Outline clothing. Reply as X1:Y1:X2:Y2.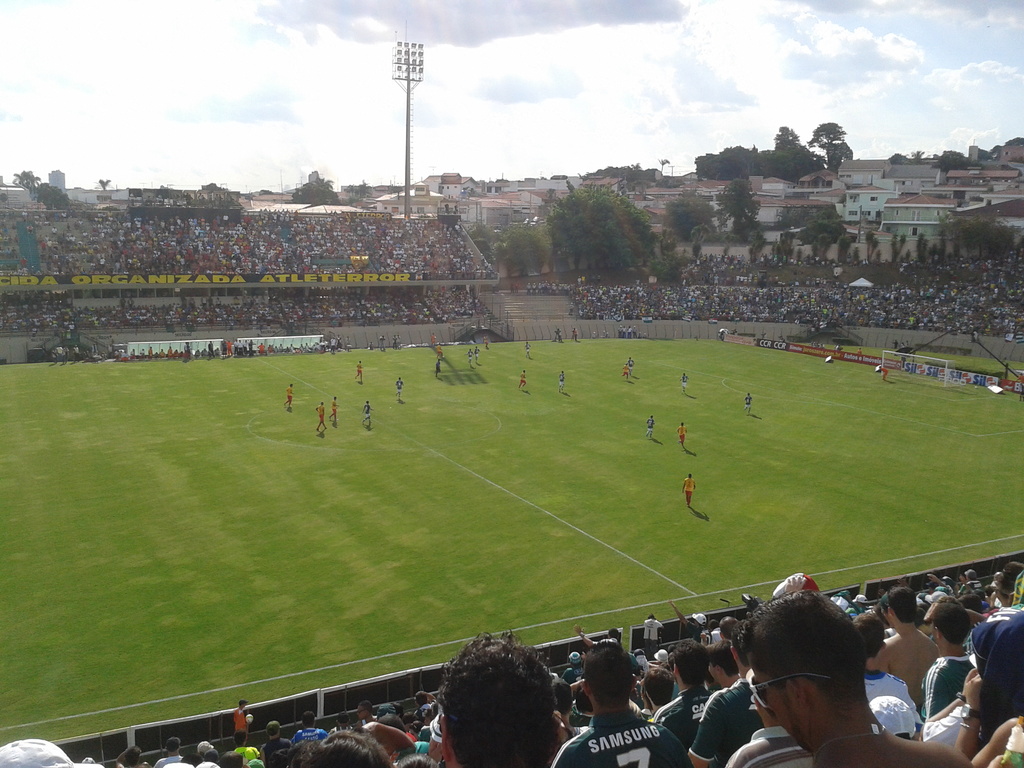
683:478:696:513.
